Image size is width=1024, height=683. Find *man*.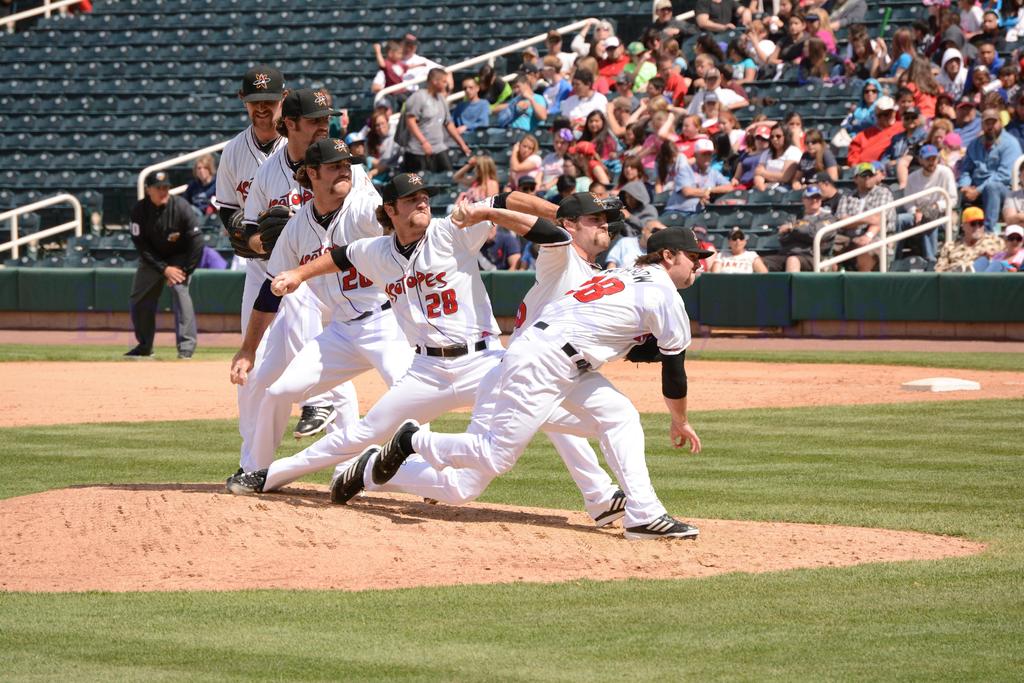
box(899, 148, 963, 265).
